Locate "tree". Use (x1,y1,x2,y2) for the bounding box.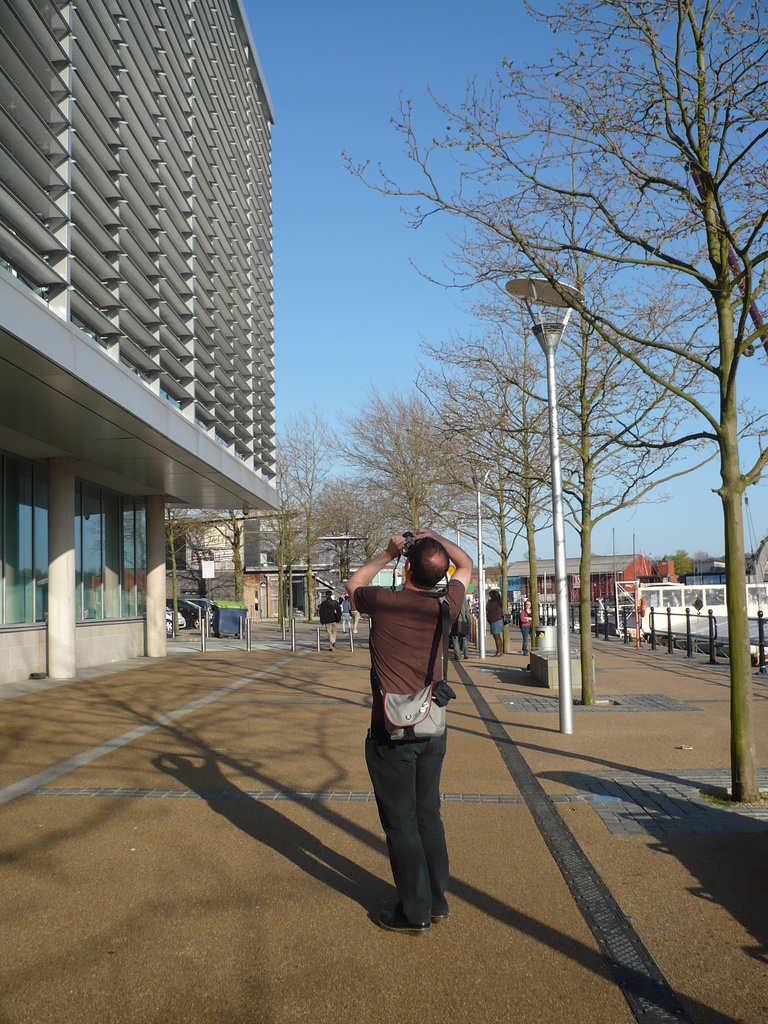
(163,511,212,632).
